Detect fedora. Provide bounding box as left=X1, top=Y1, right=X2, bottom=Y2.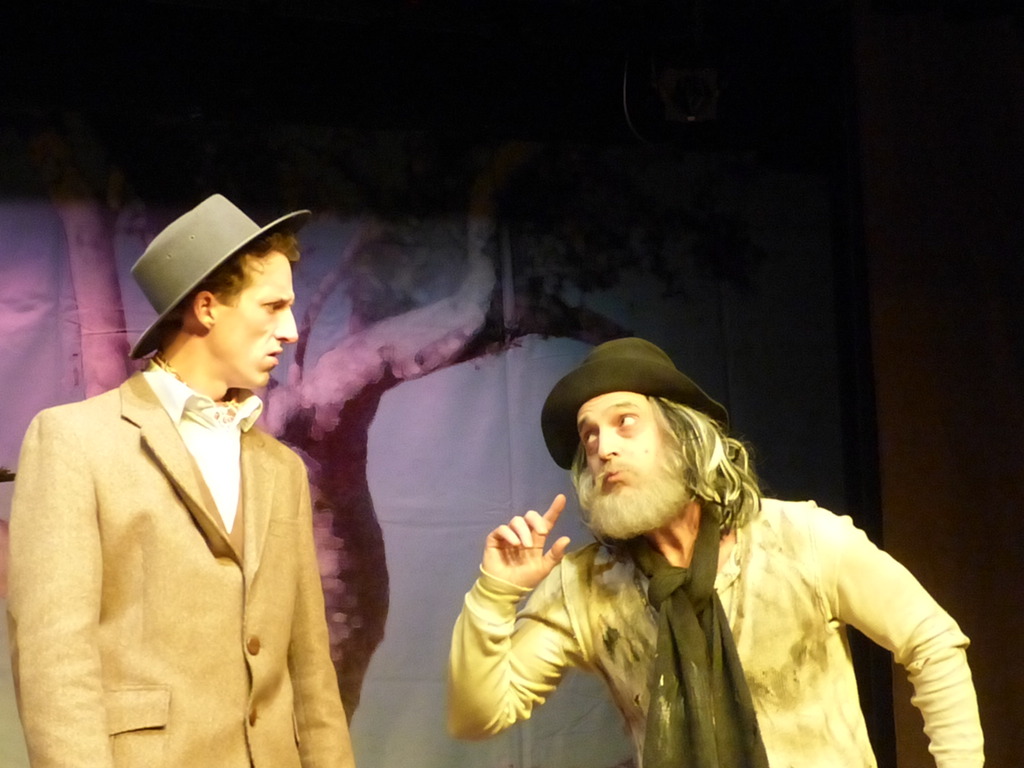
left=544, top=339, right=730, bottom=474.
